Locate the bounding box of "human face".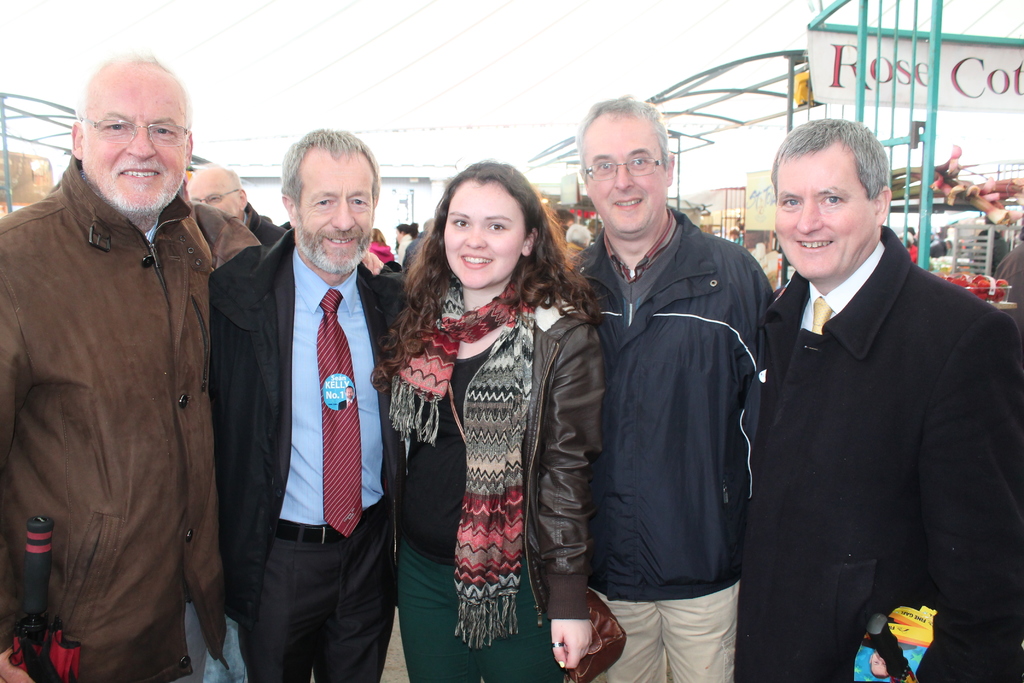
Bounding box: rect(444, 181, 525, 293).
